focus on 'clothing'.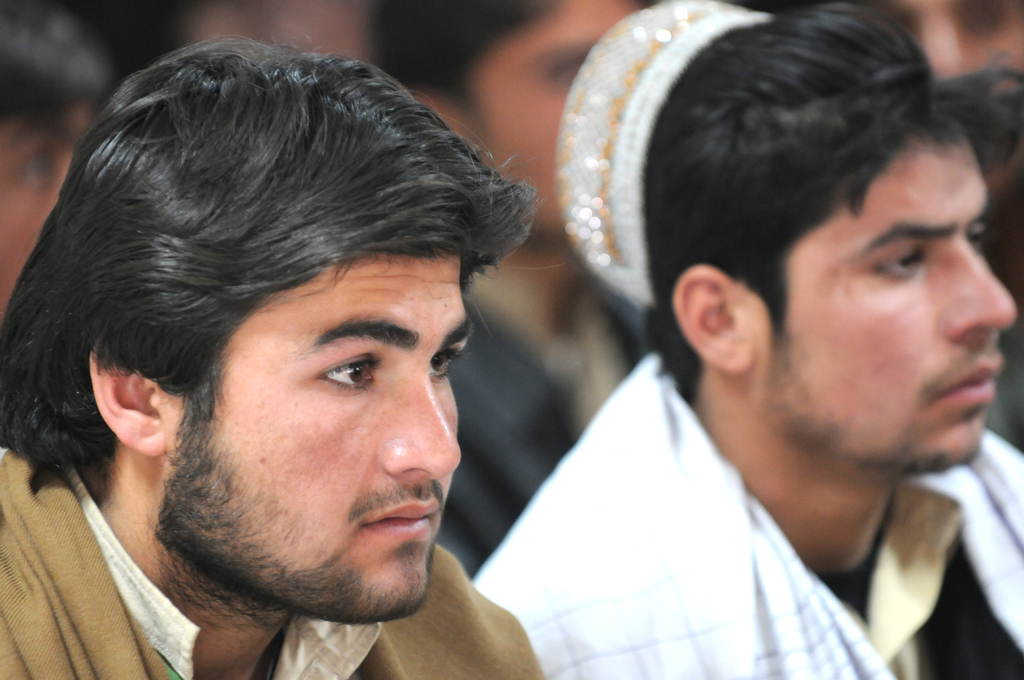
Focused at 0:444:561:679.
